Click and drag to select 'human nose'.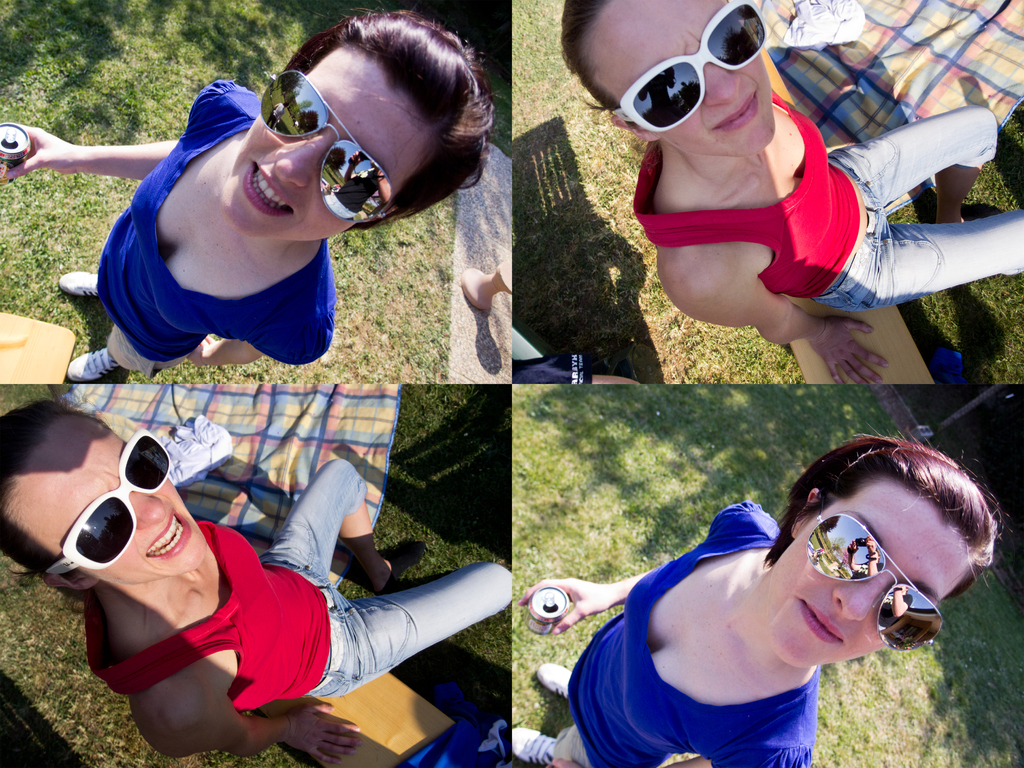
Selection: 273:138:326:189.
